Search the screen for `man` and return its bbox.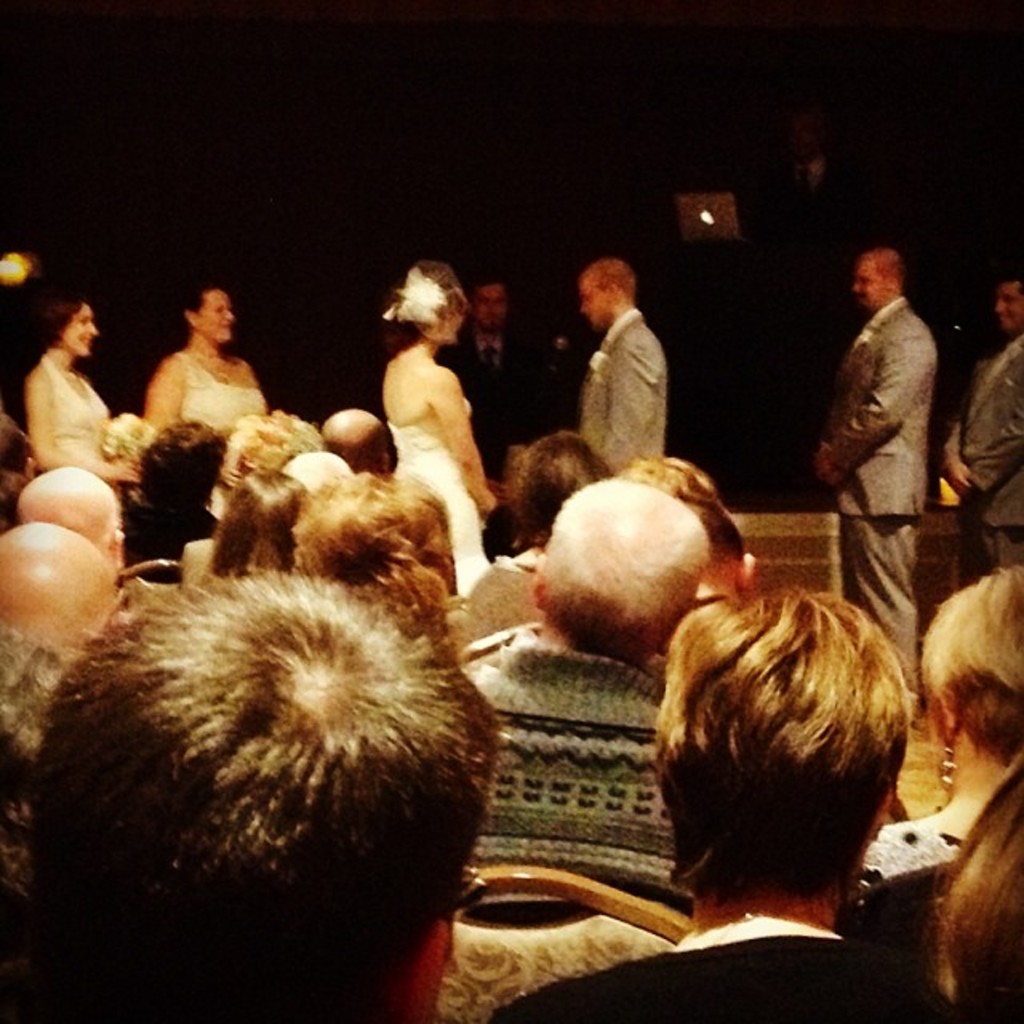
Found: (0, 571, 502, 1022).
